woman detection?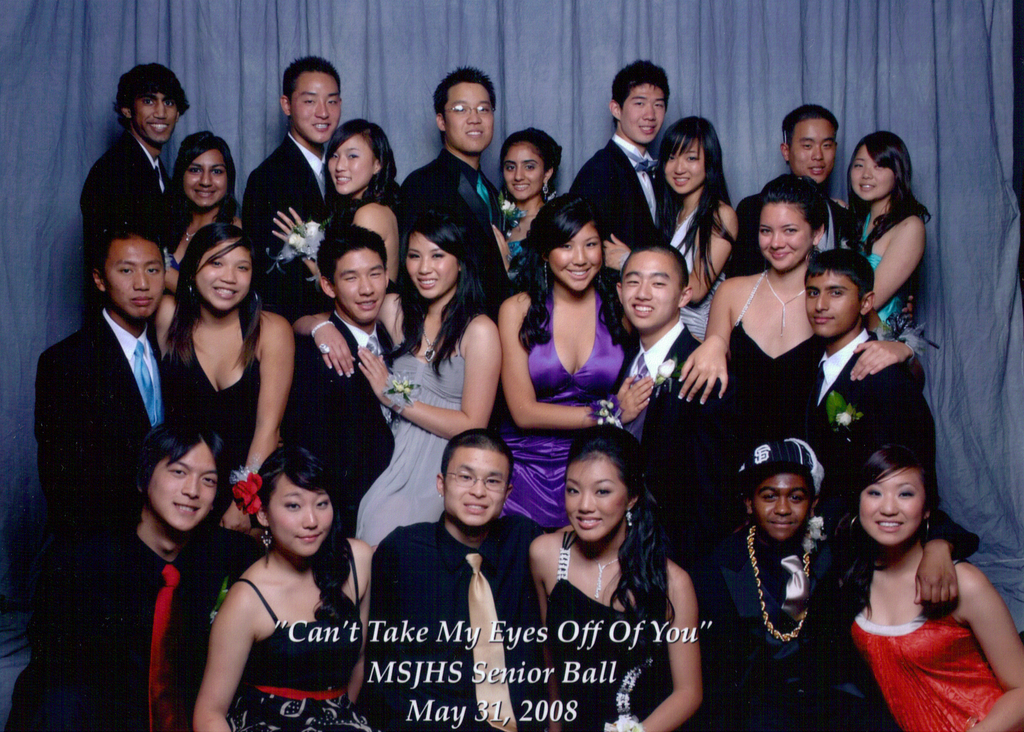
bbox(653, 115, 741, 346)
